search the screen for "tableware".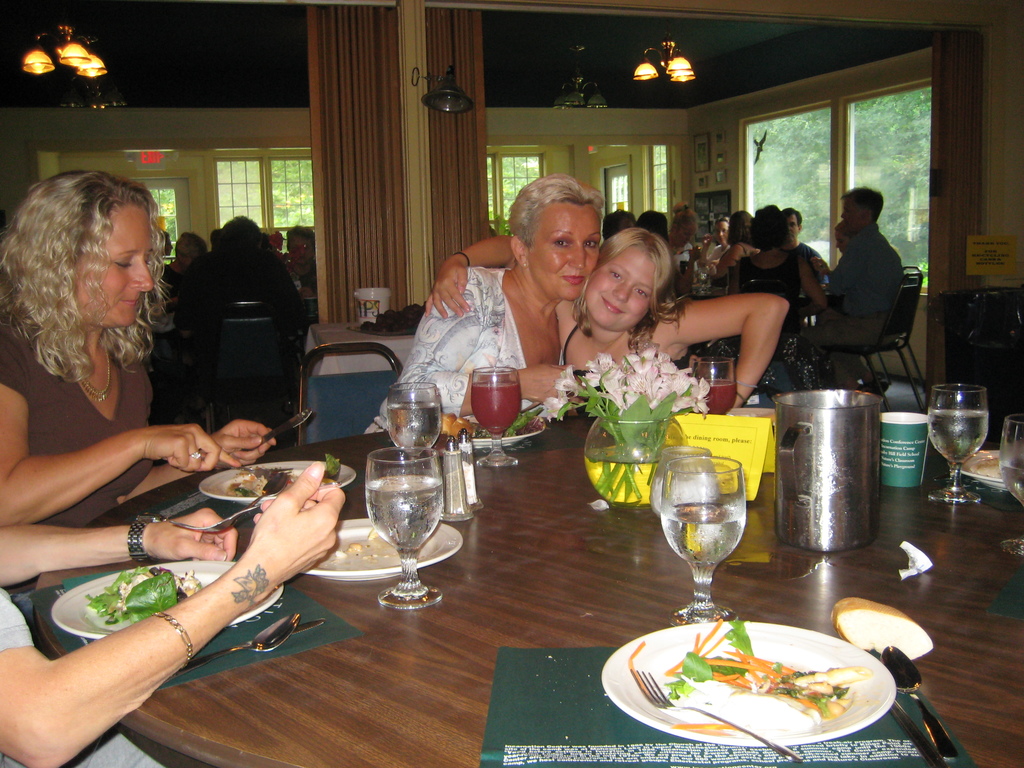
Found at l=813, t=257, r=826, b=281.
